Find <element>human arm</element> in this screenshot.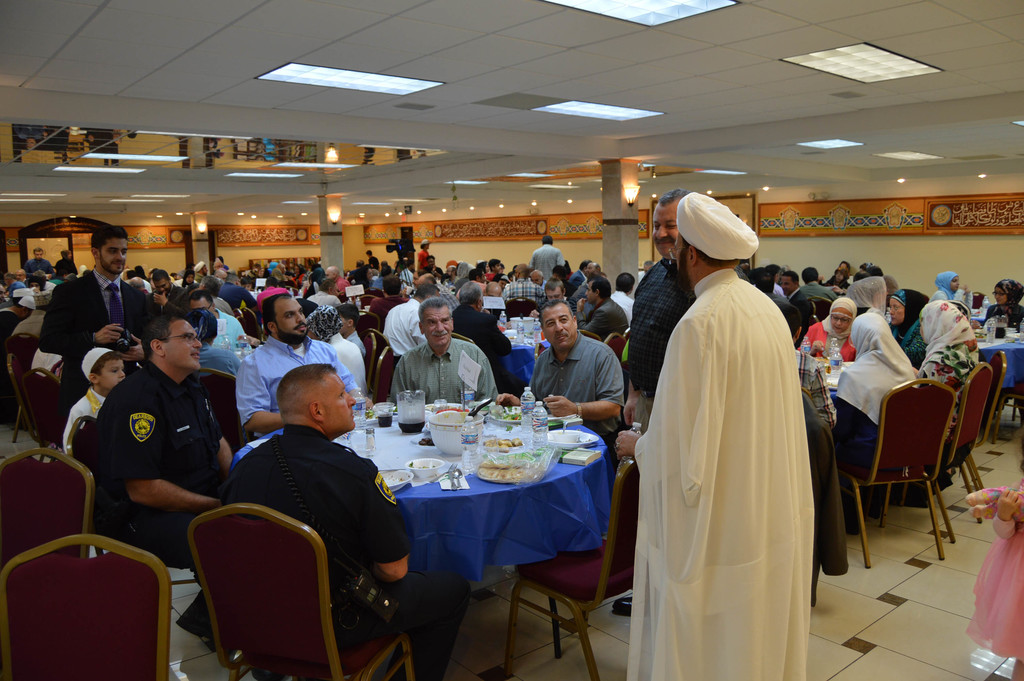
The bounding box for <element>human arm</element> is Rect(529, 250, 541, 272).
